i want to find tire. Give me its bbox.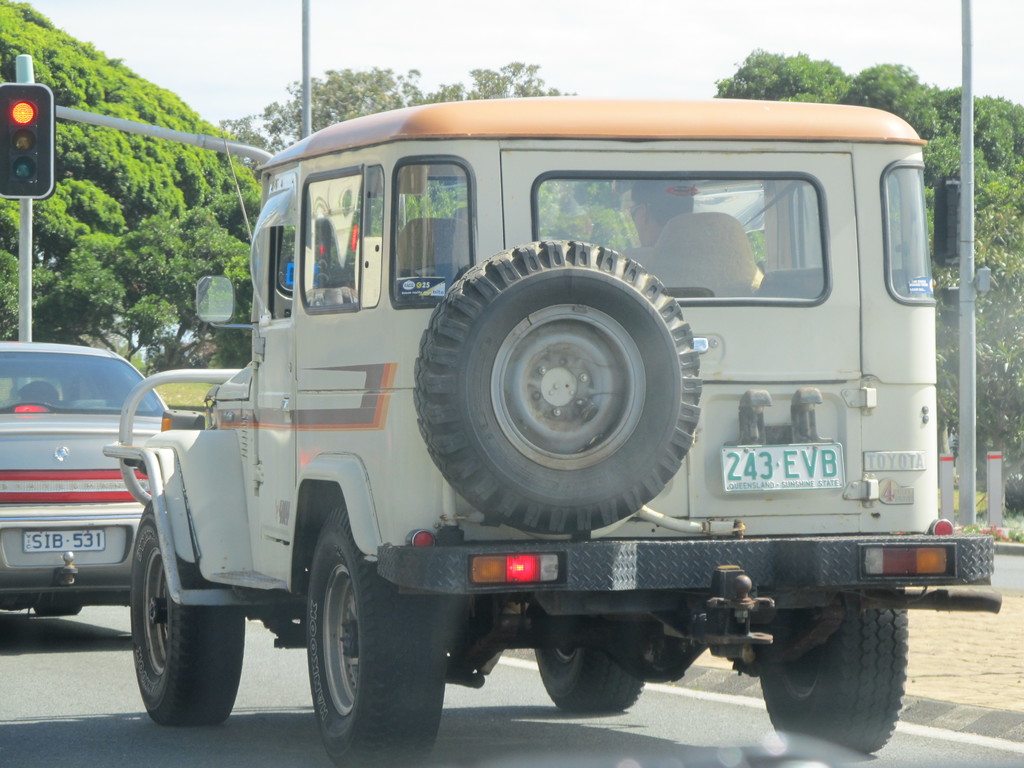
l=305, t=502, r=446, b=767.
